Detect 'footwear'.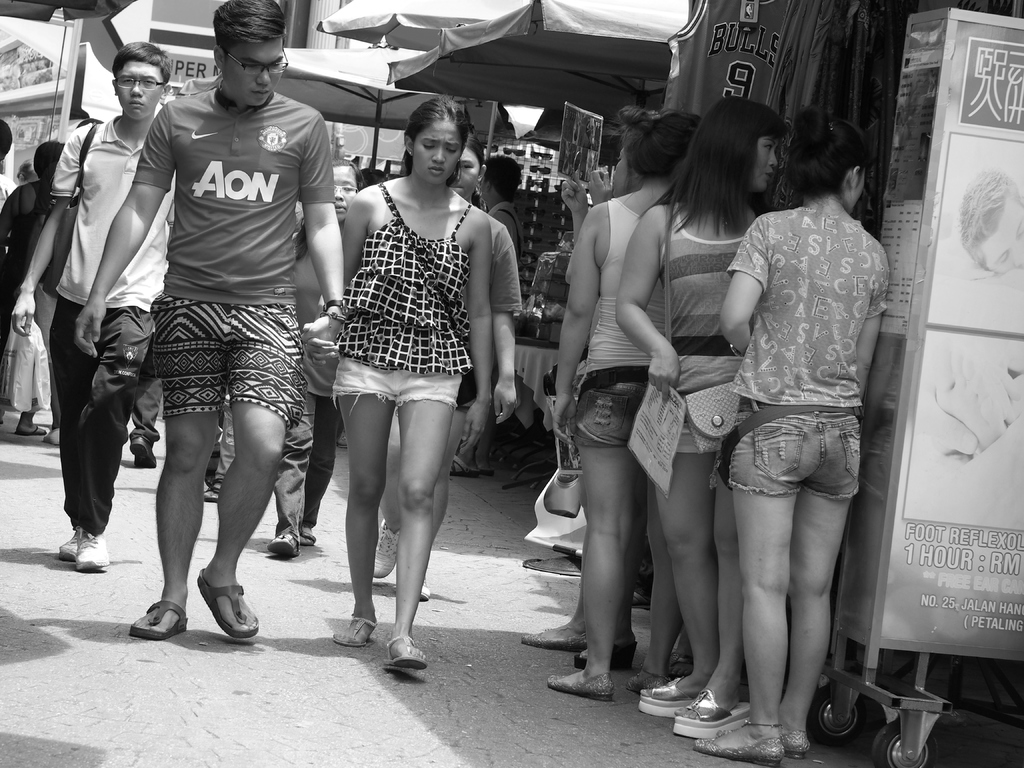
Detected at Rect(663, 644, 693, 678).
